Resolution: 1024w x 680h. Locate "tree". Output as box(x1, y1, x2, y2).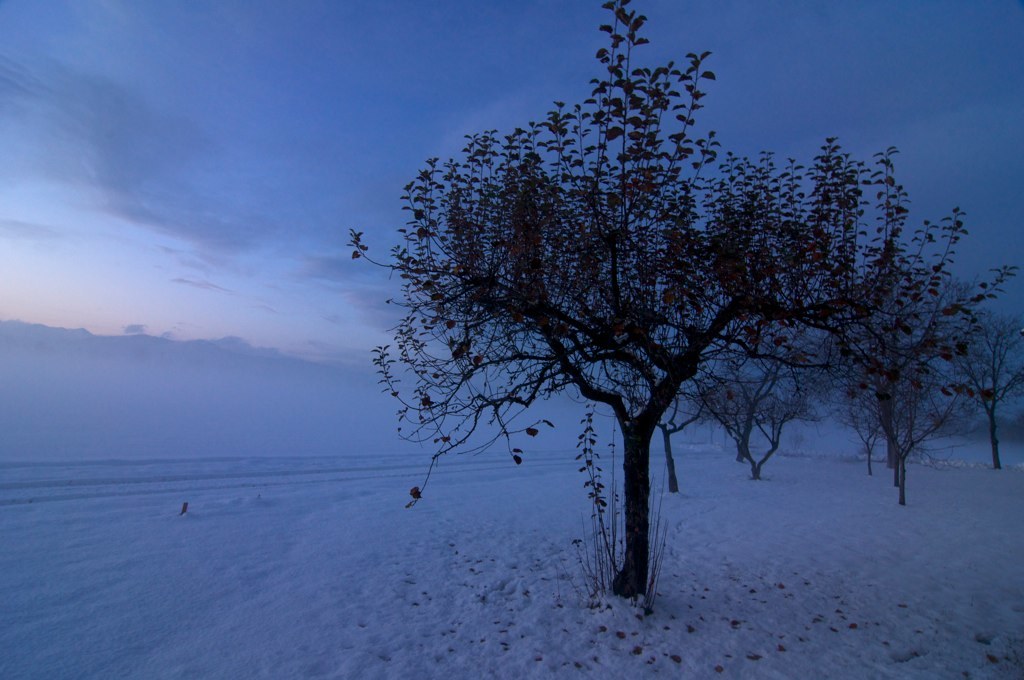
box(675, 323, 788, 481).
